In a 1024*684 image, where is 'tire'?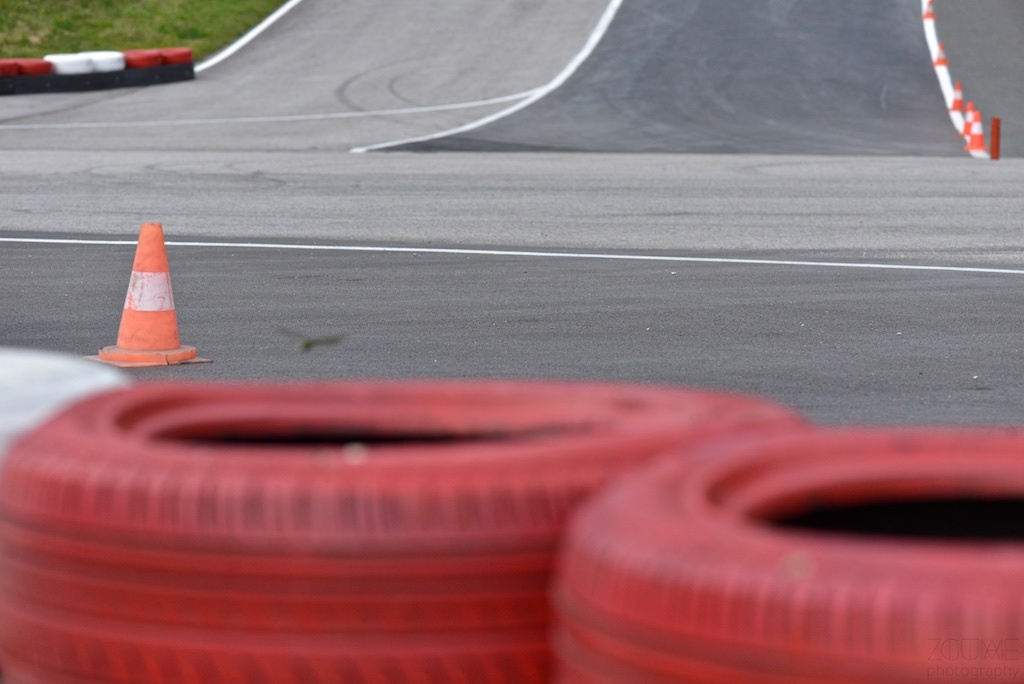
bbox=(0, 57, 20, 76).
